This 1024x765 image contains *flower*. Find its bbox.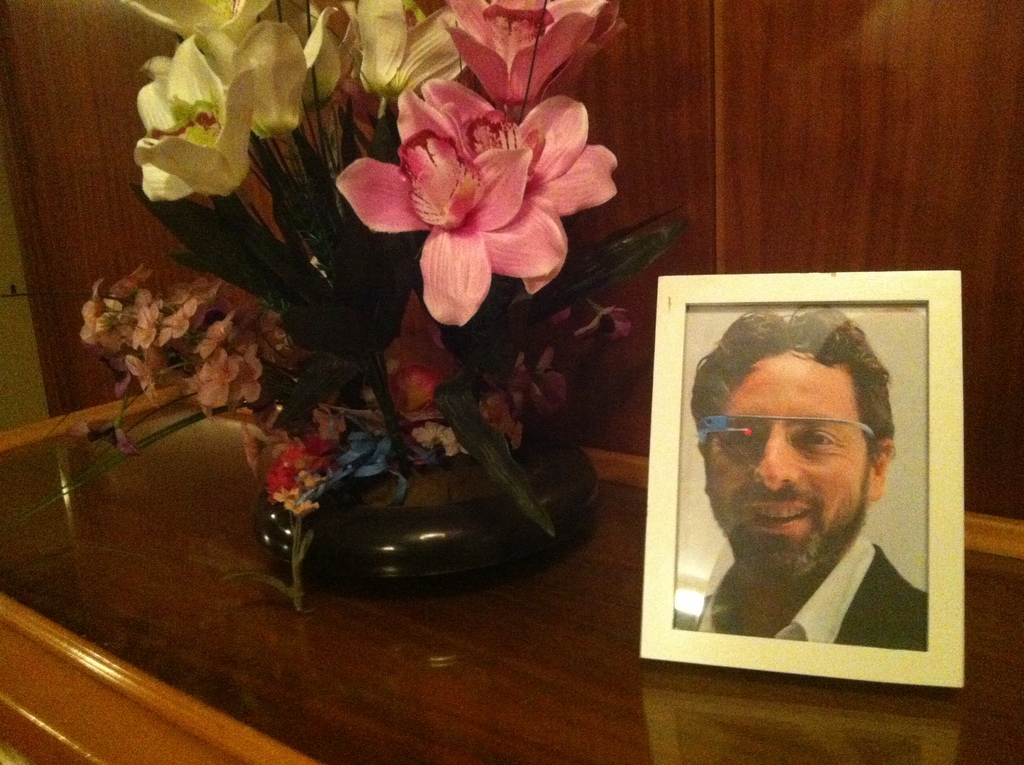
116,0,305,203.
